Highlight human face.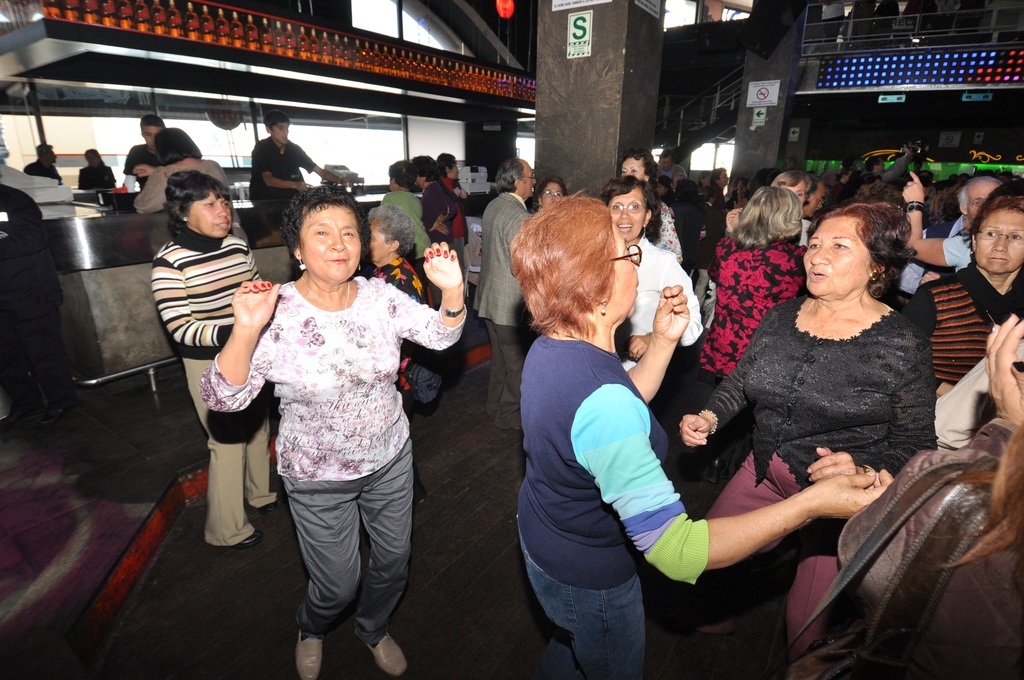
Highlighted region: 189 191 232 235.
